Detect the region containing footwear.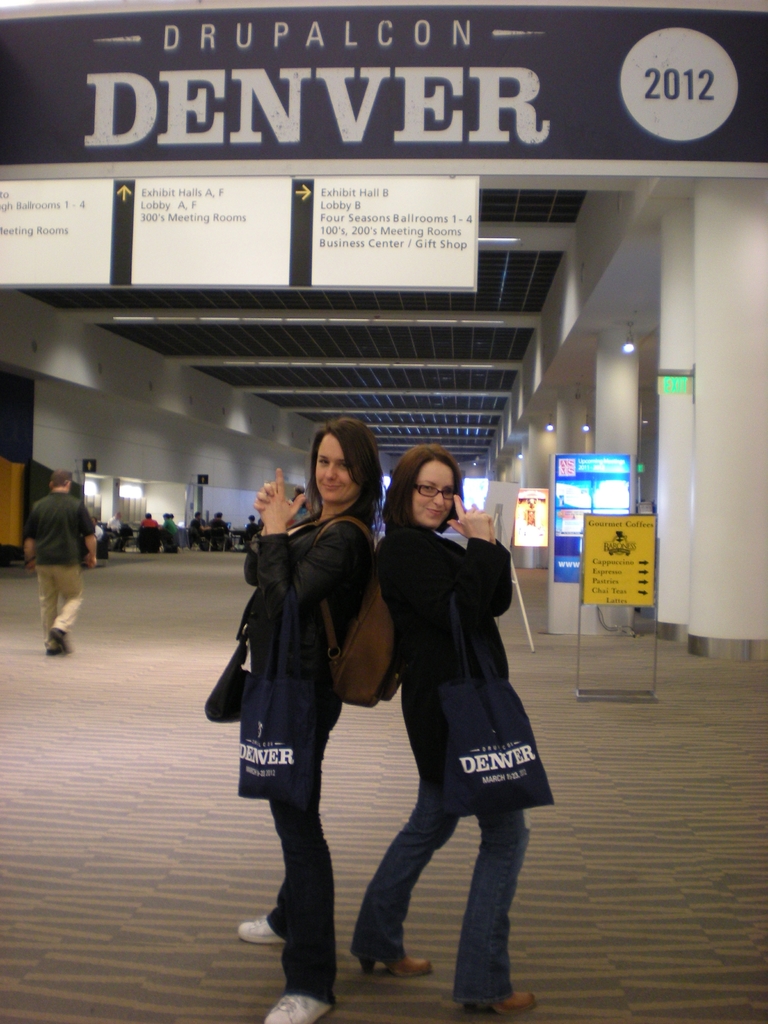
select_region(458, 984, 547, 1023).
